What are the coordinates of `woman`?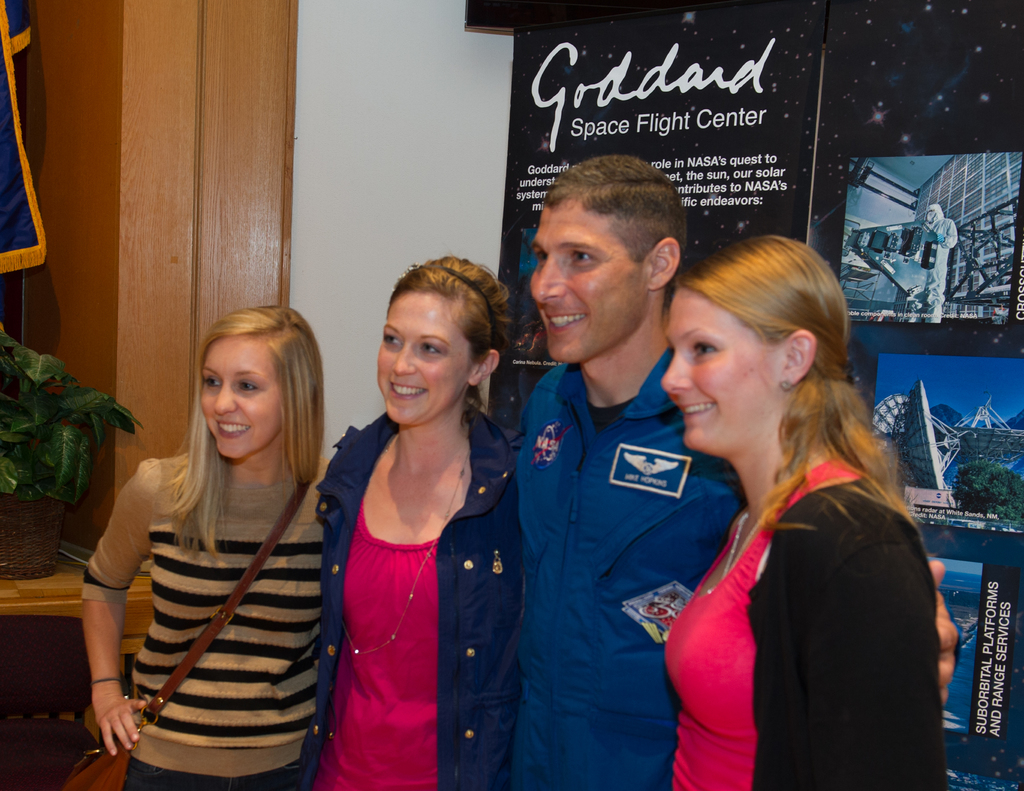
[632, 220, 948, 790].
